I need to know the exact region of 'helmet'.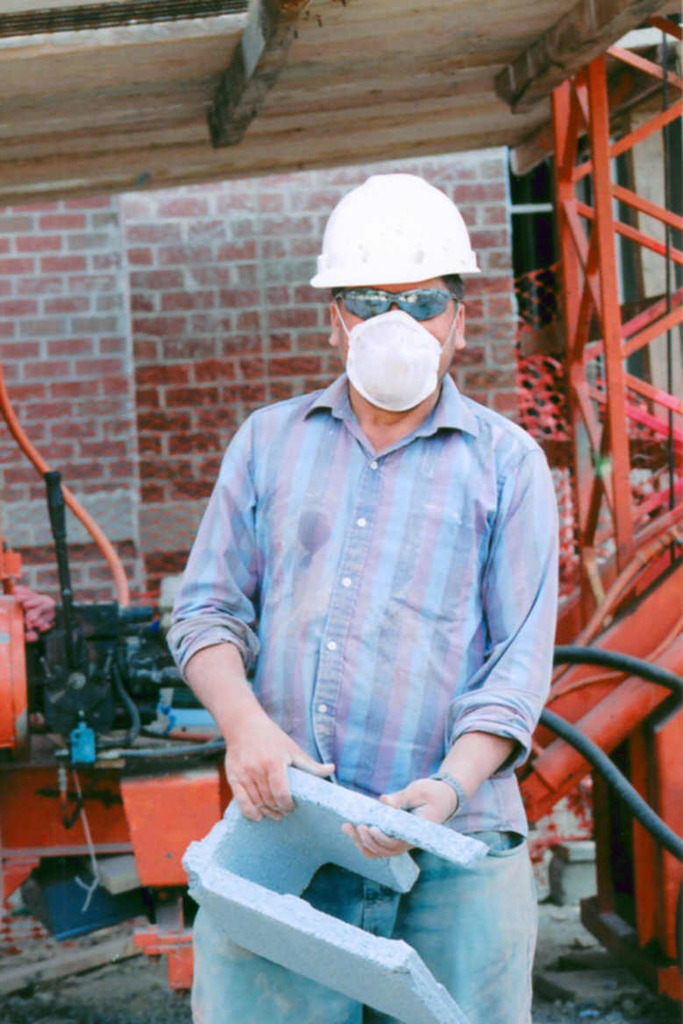
Region: Rect(315, 223, 473, 412).
